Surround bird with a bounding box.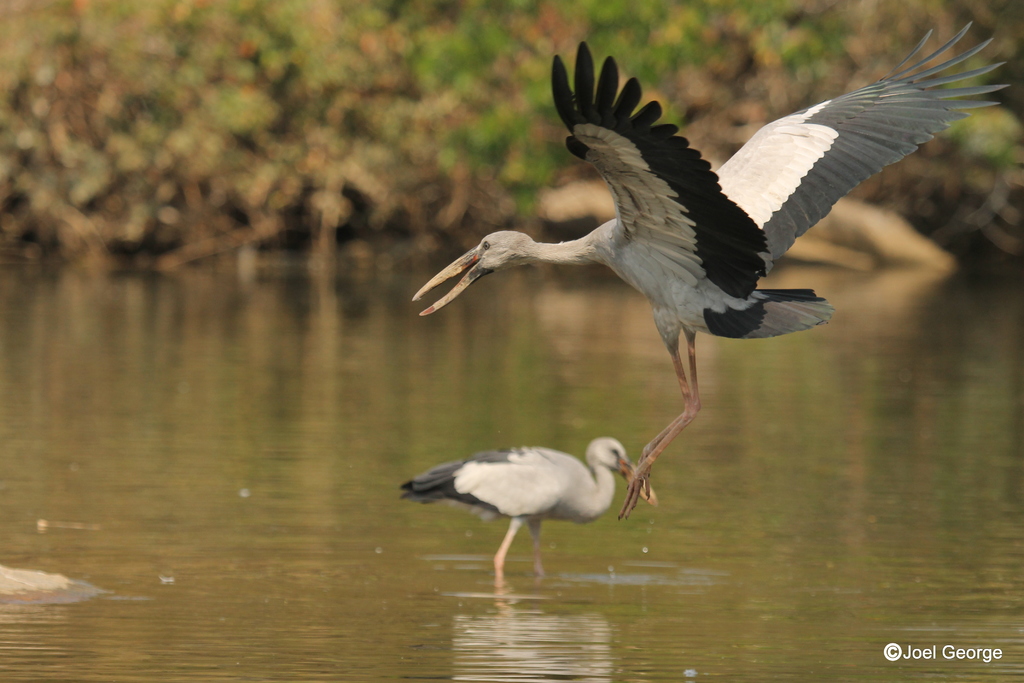
<box>393,45,998,507</box>.
